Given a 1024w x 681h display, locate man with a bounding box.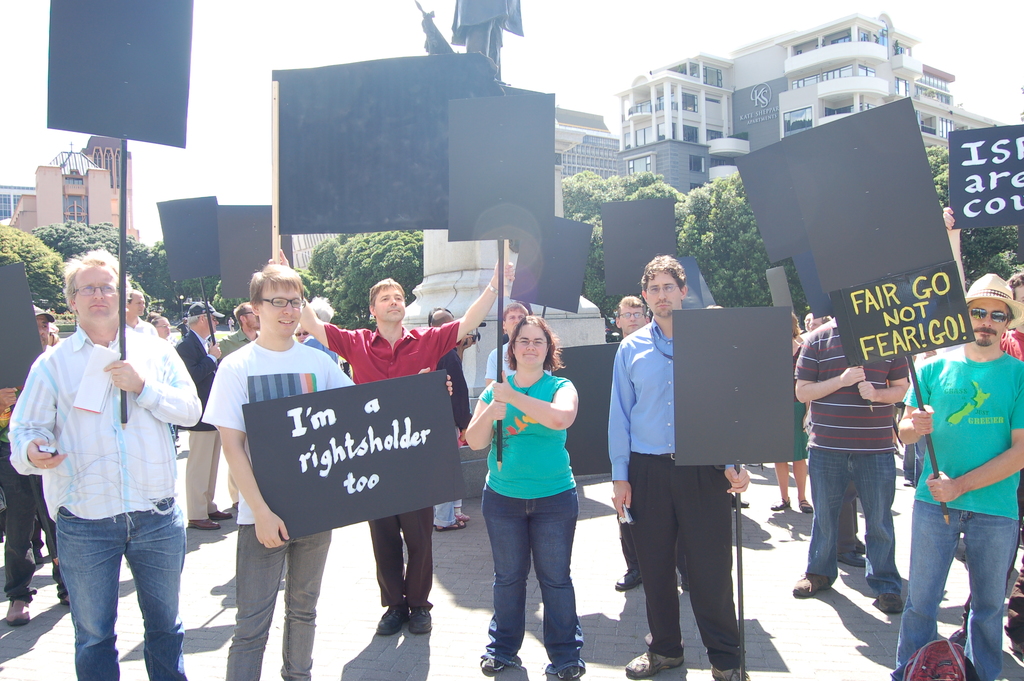
Located: (x1=794, y1=317, x2=903, y2=625).
